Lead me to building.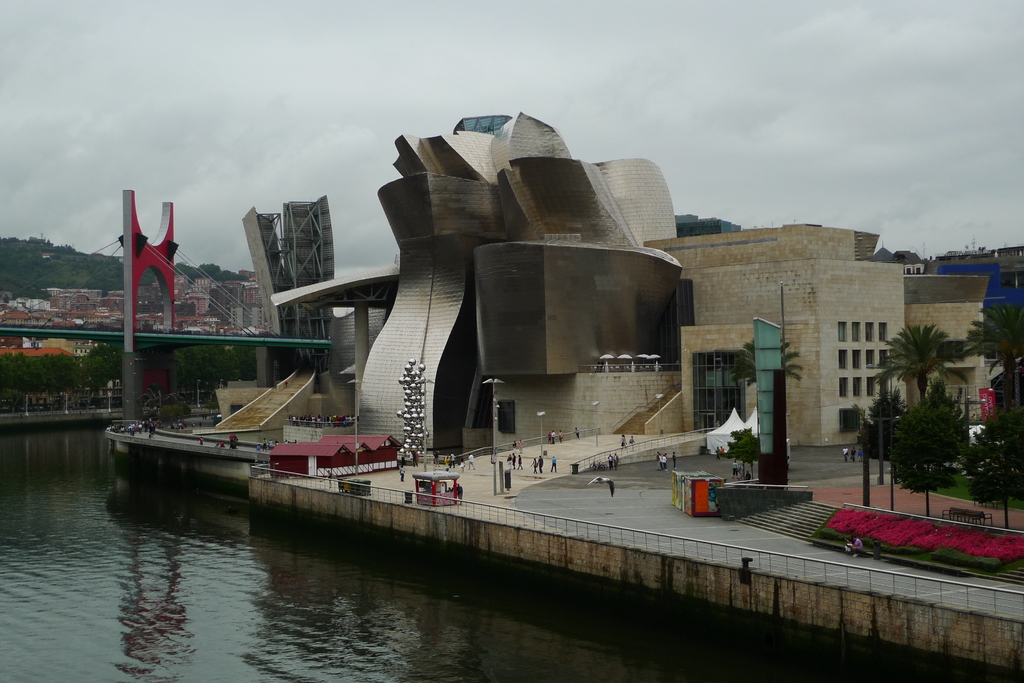
Lead to (239, 280, 266, 304).
